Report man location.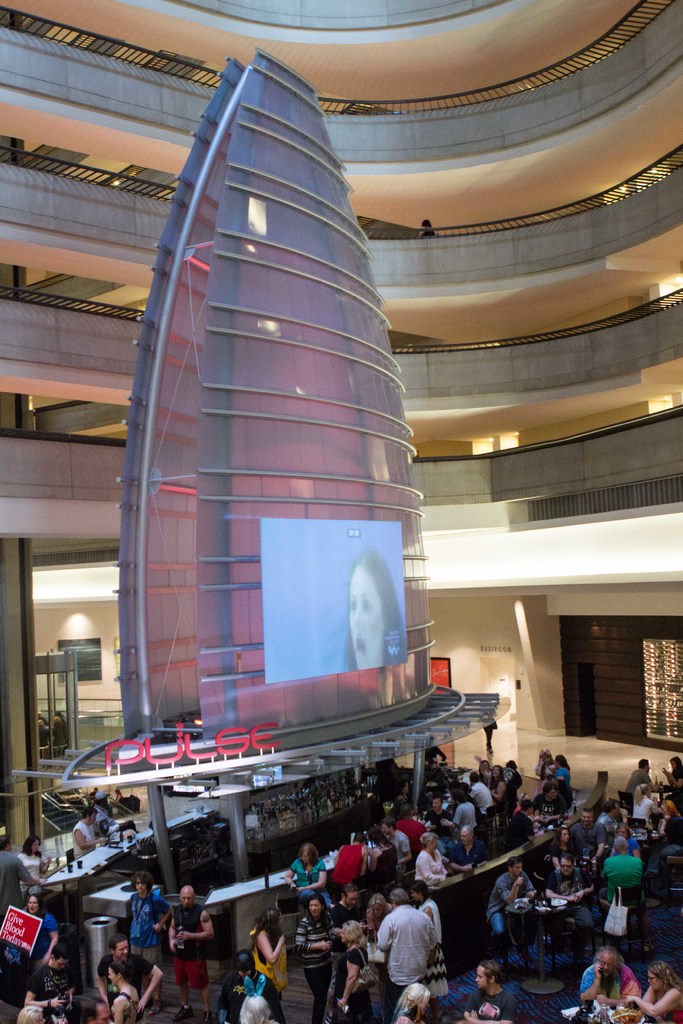
Report: <box>69,993,115,1023</box>.
